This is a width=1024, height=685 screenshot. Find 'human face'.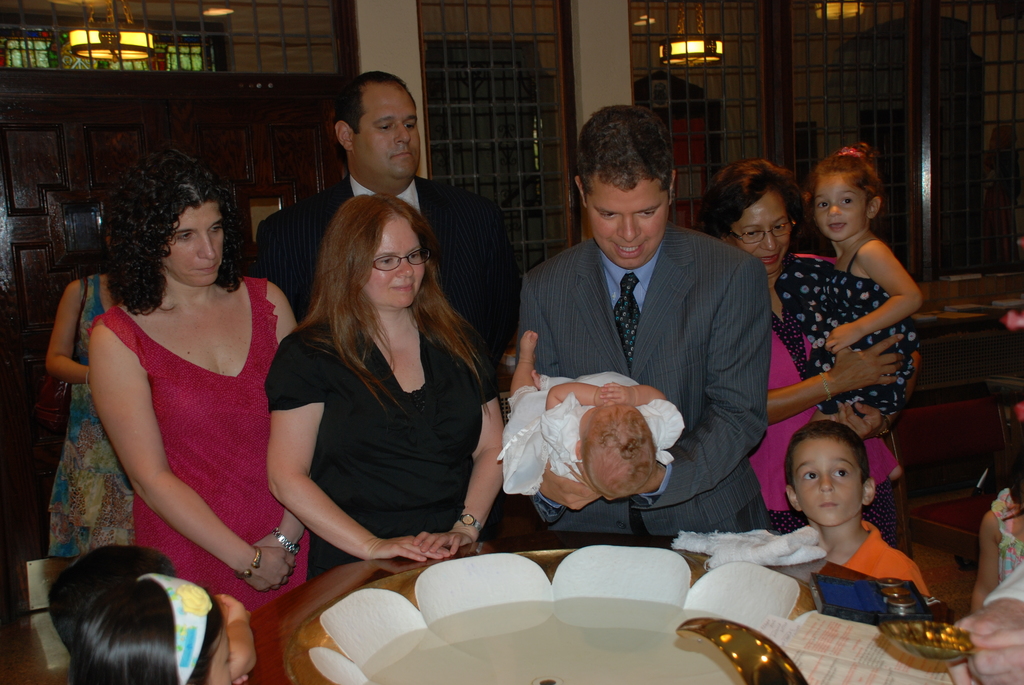
Bounding box: <region>731, 190, 786, 272</region>.
